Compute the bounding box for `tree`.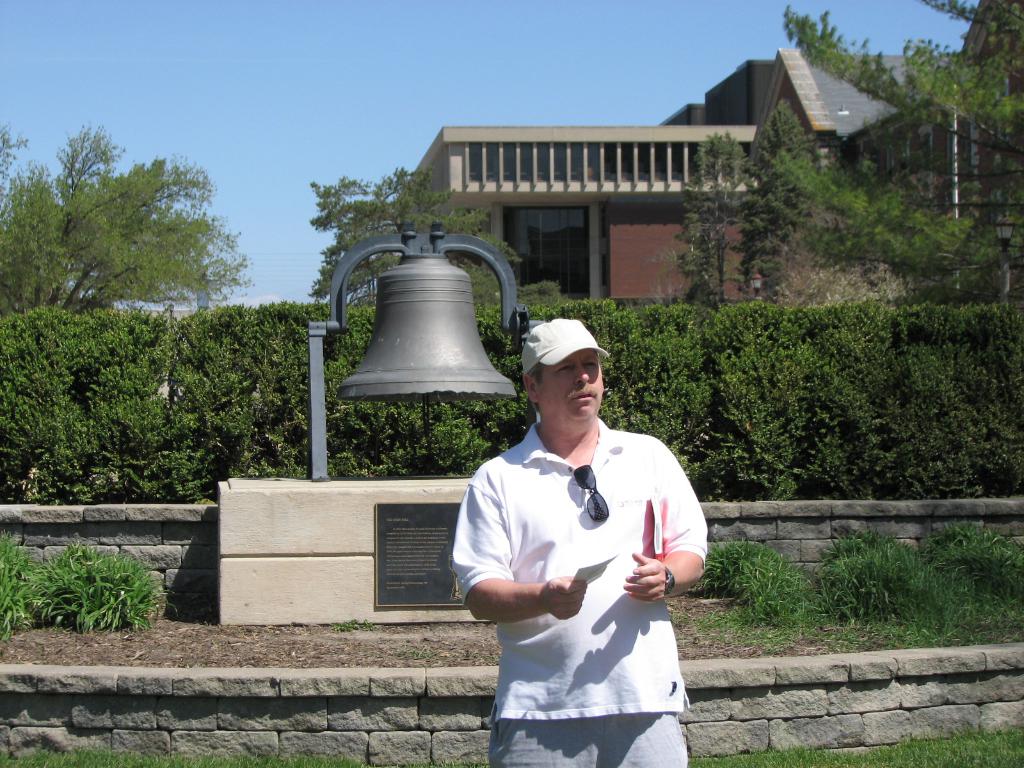
(0,119,260,305).
